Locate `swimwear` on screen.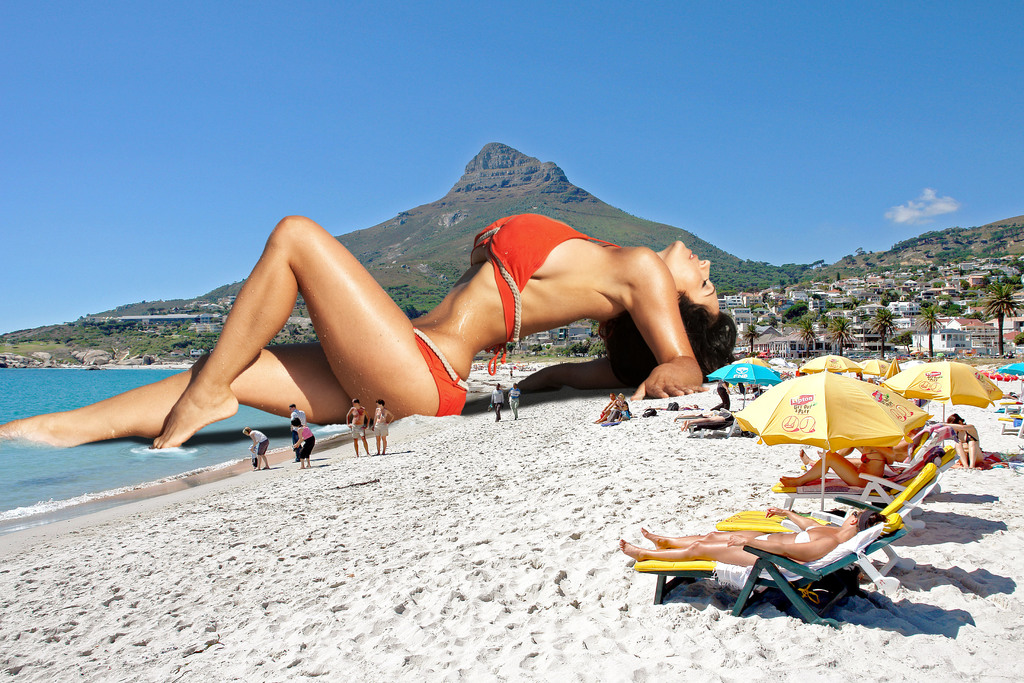
On screen at rect(471, 213, 622, 374).
